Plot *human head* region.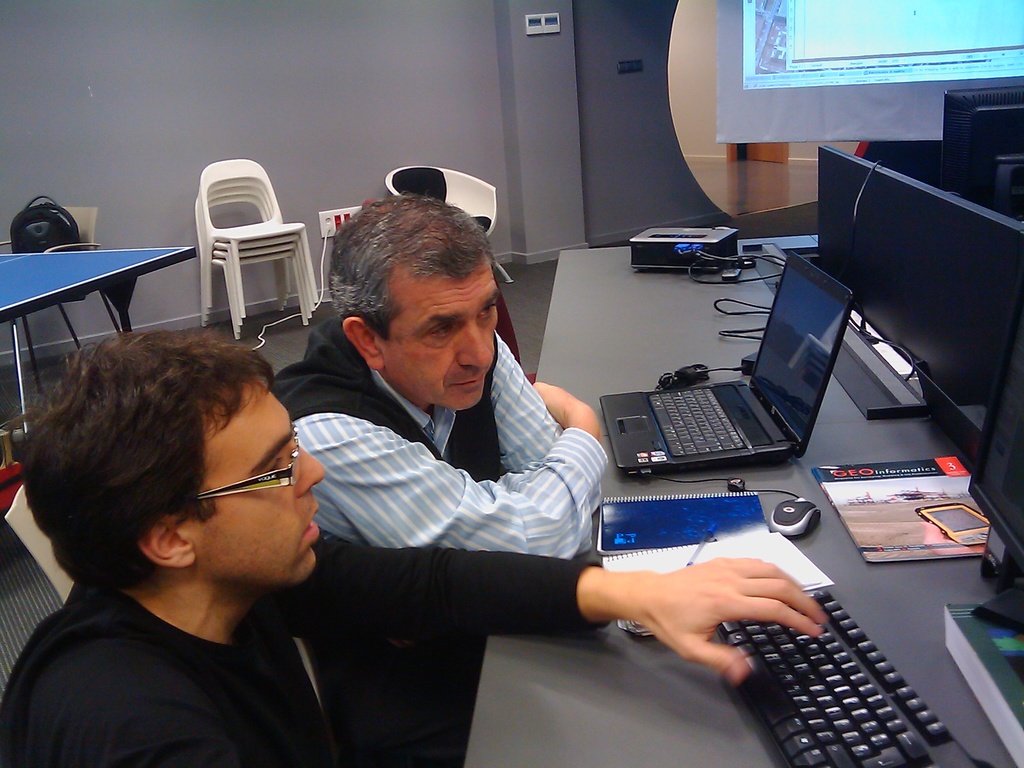
Plotted at detection(326, 189, 506, 406).
